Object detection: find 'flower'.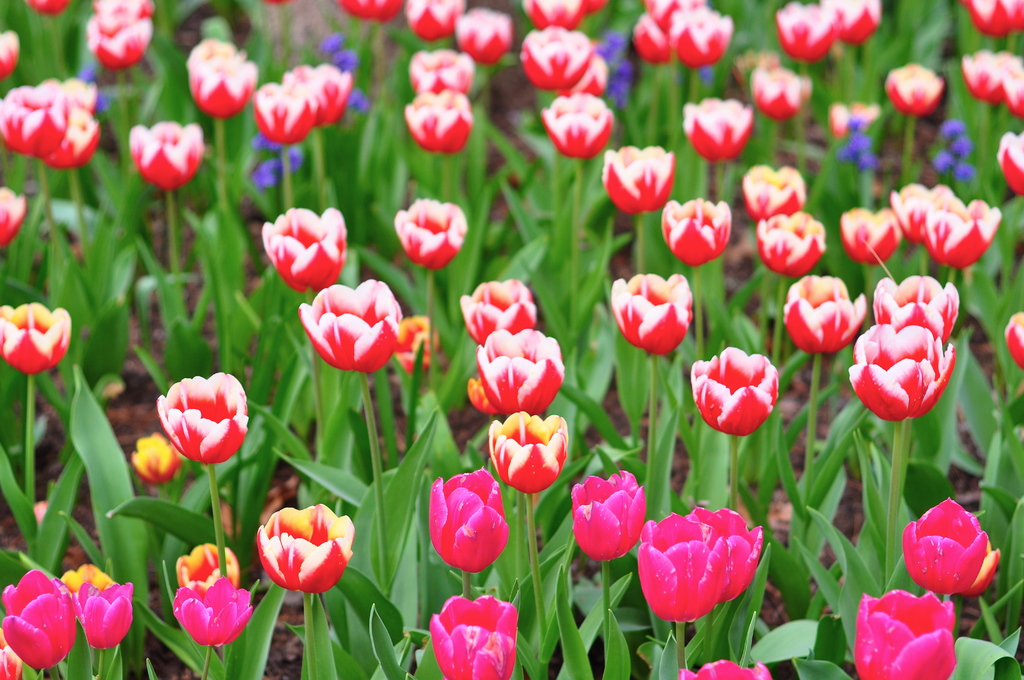
[x1=997, y1=127, x2=1023, y2=195].
